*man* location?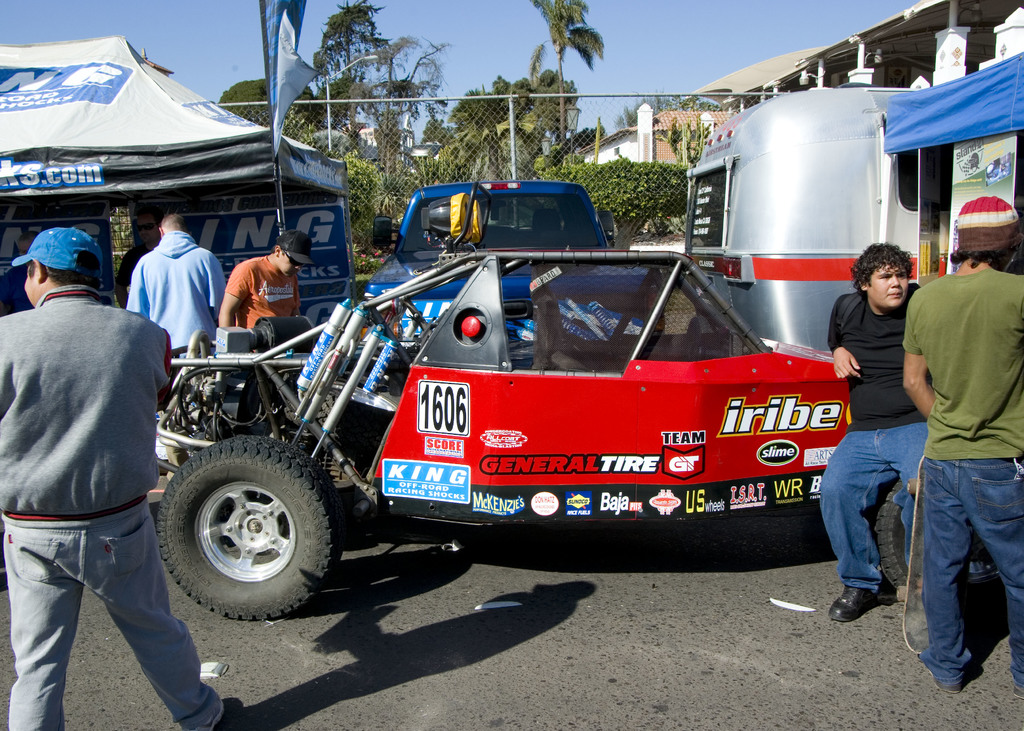
bbox=(120, 208, 236, 376)
